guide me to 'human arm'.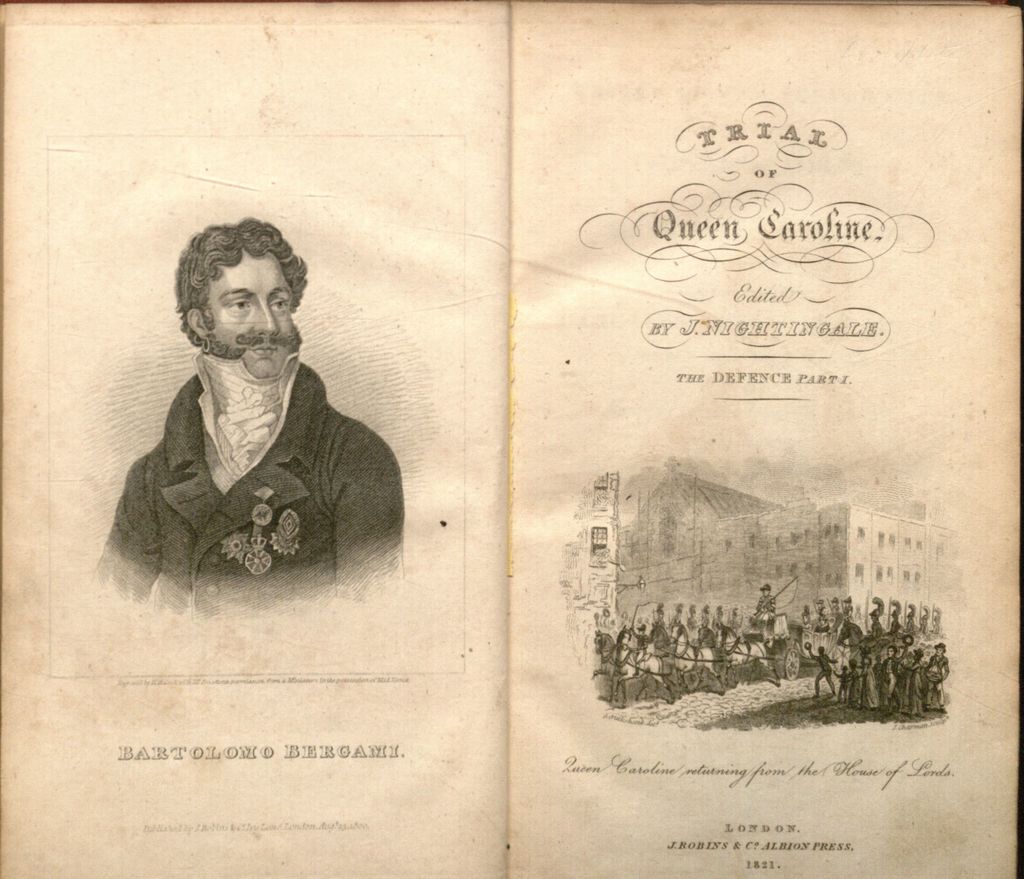
Guidance: [127, 369, 381, 606].
